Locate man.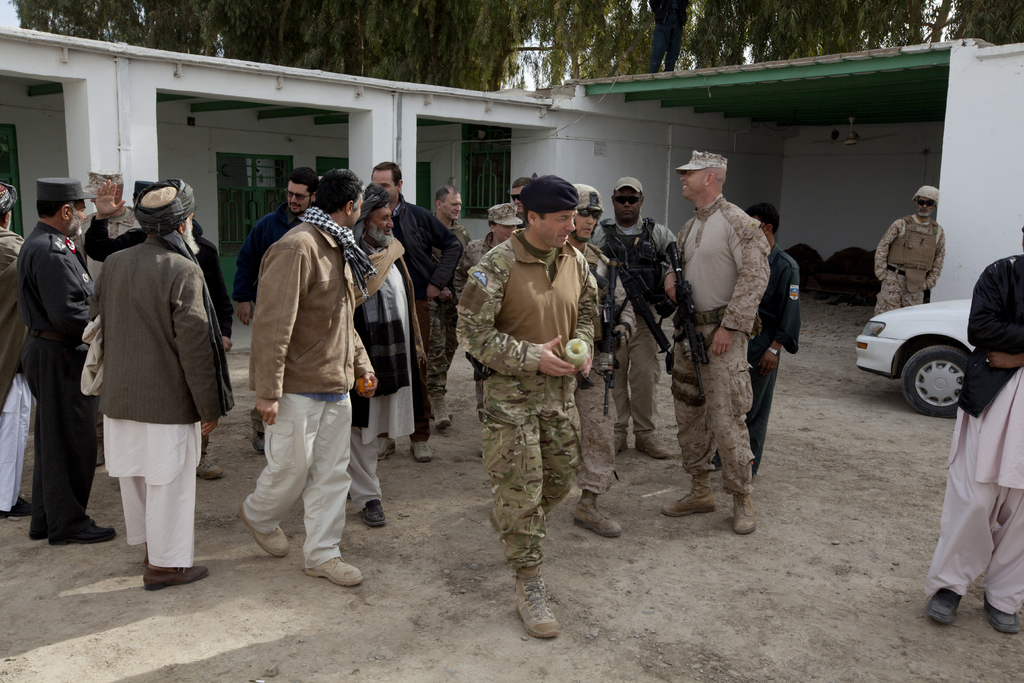
Bounding box: locate(656, 138, 770, 532).
